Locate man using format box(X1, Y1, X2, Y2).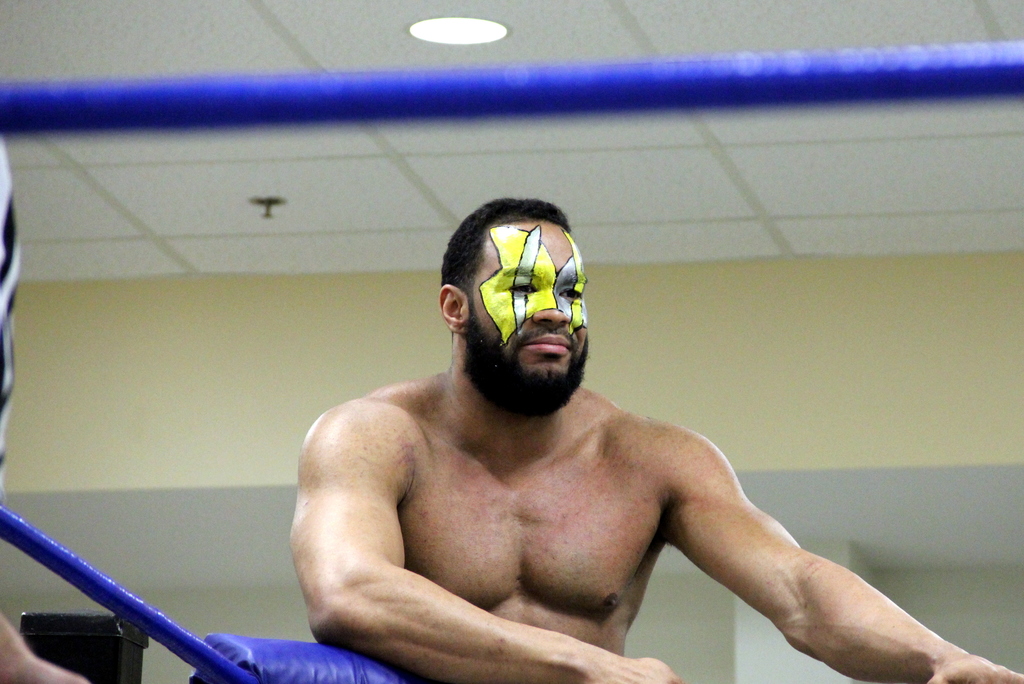
box(264, 208, 703, 667).
